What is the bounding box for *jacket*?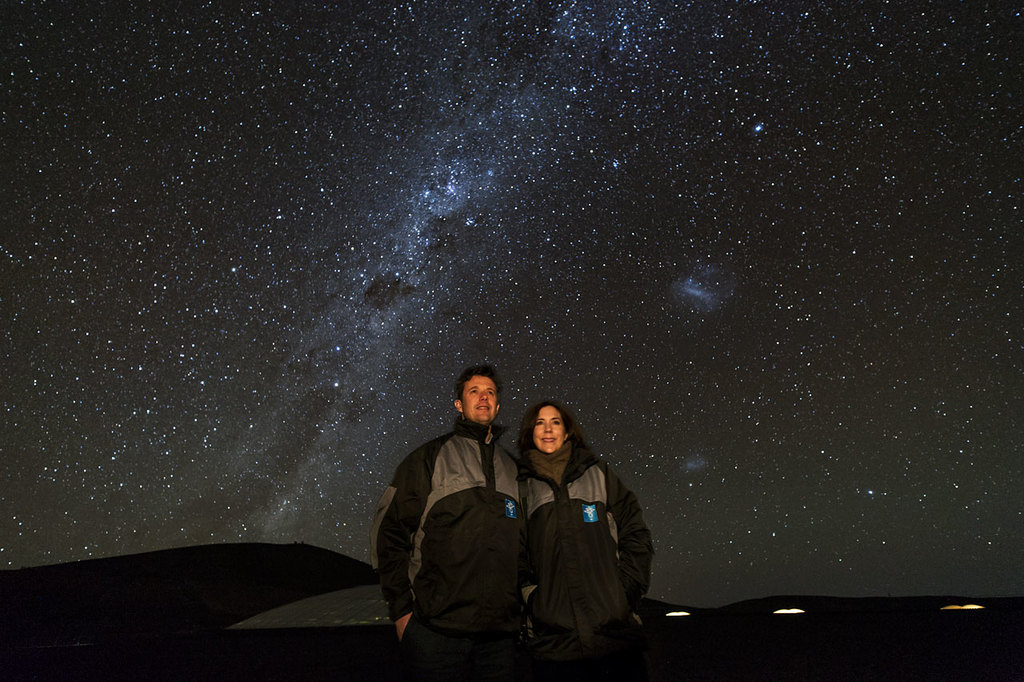
rect(366, 415, 534, 657).
